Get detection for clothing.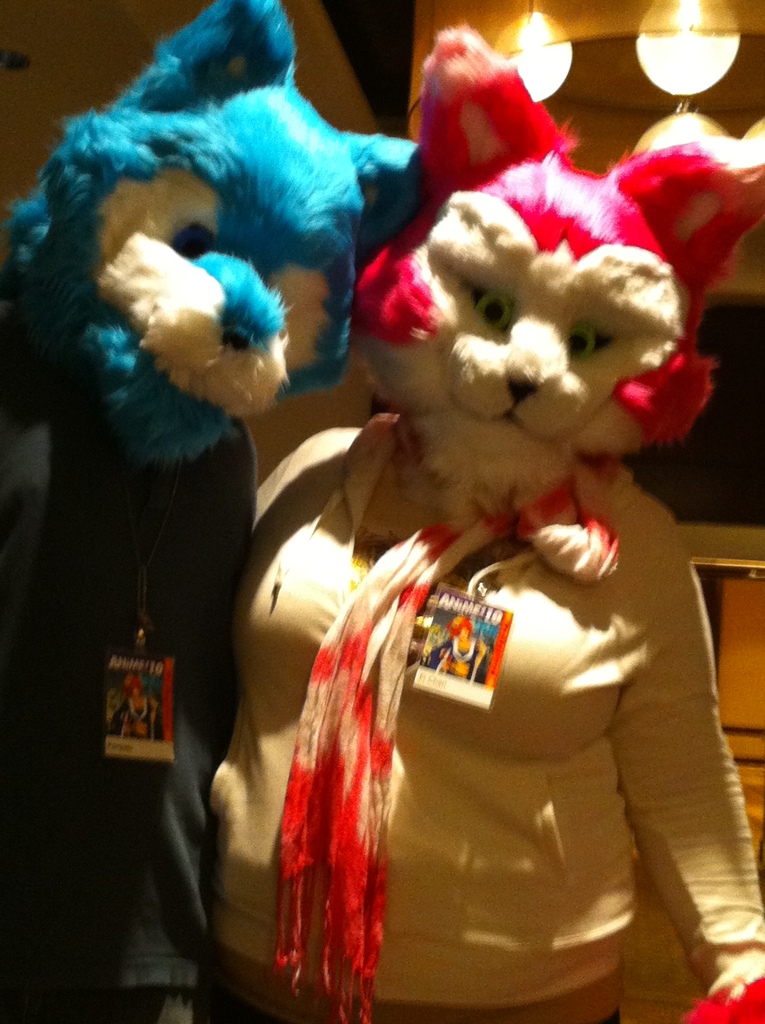
Detection: bbox=(0, 364, 257, 1023).
